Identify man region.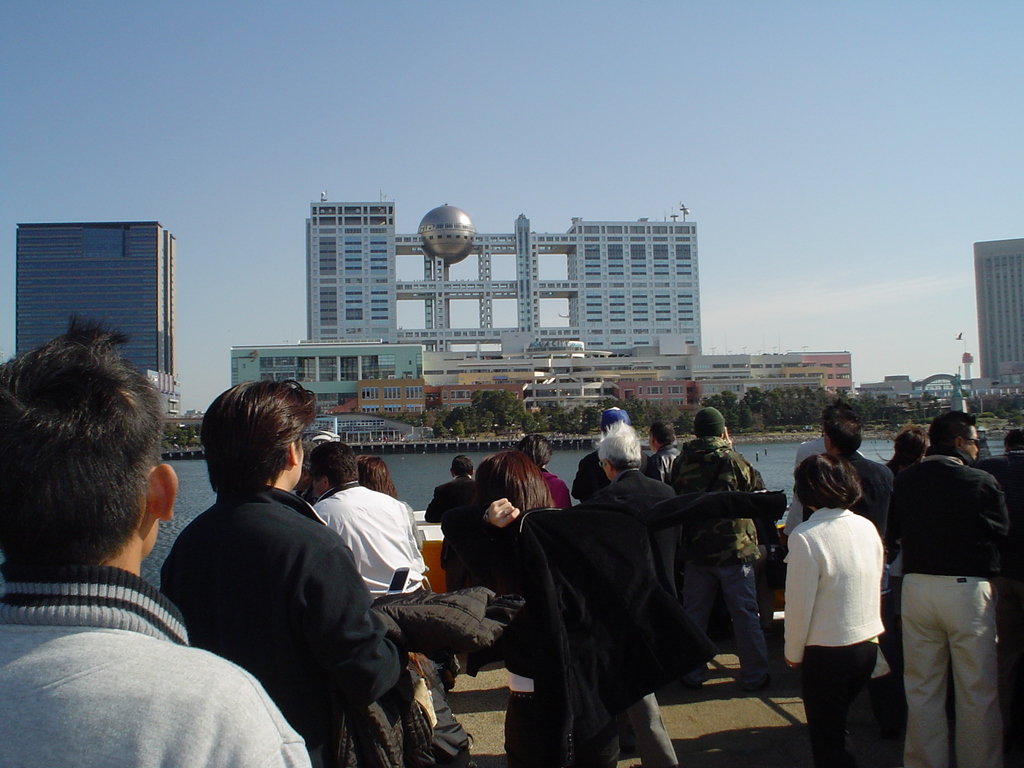
Region: locate(892, 397, 1015, 767).
